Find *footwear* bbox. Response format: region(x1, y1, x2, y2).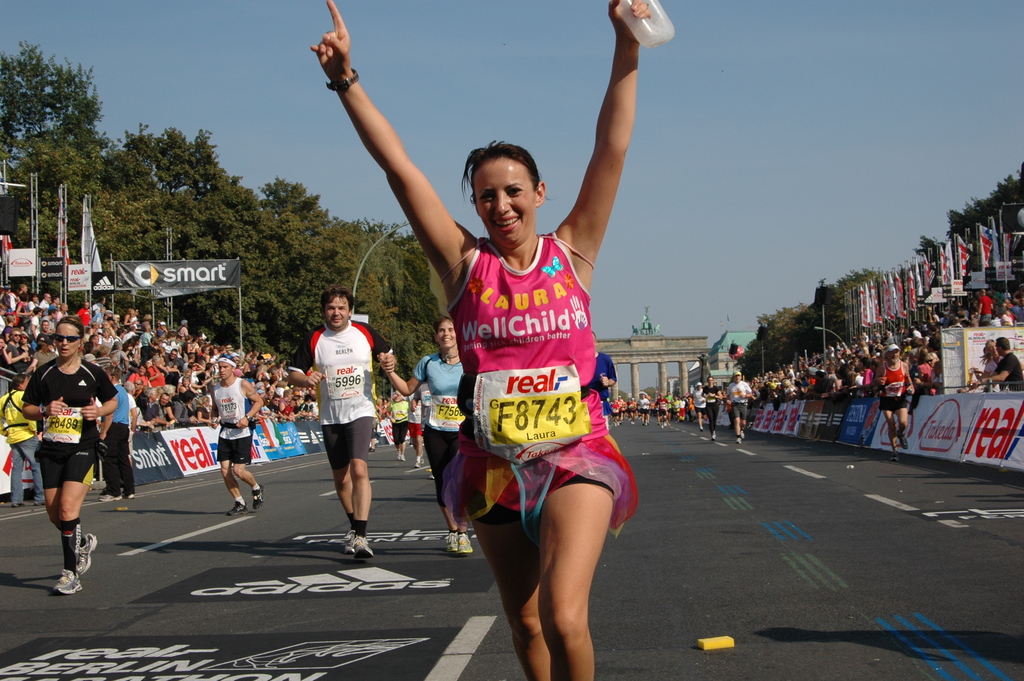
region(250, 483, 262, 509).
